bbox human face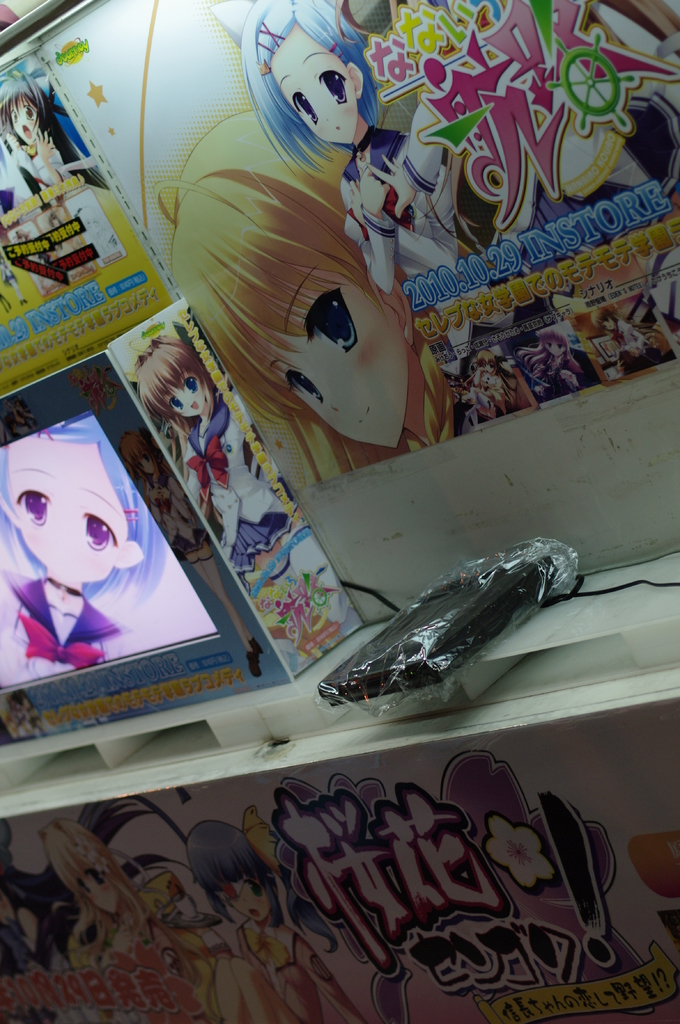
(left=480, top=374, right=492, bottom=387)
